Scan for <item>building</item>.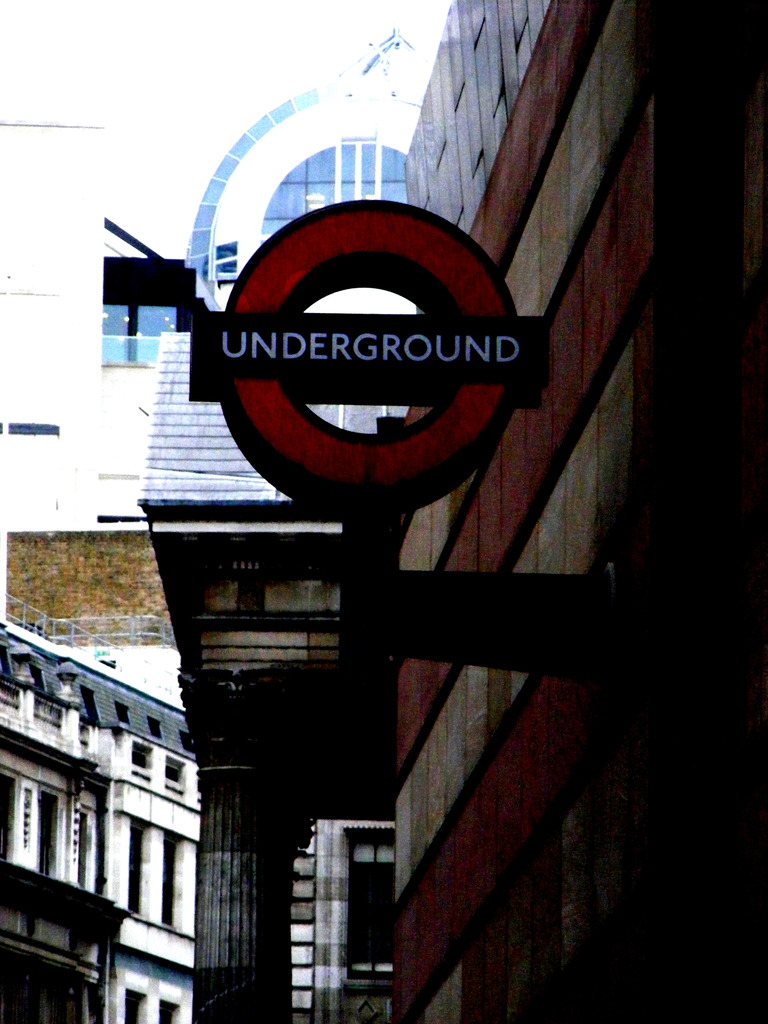
Scan result: [x1=135, y1=1, x2=767, y2=1023].
